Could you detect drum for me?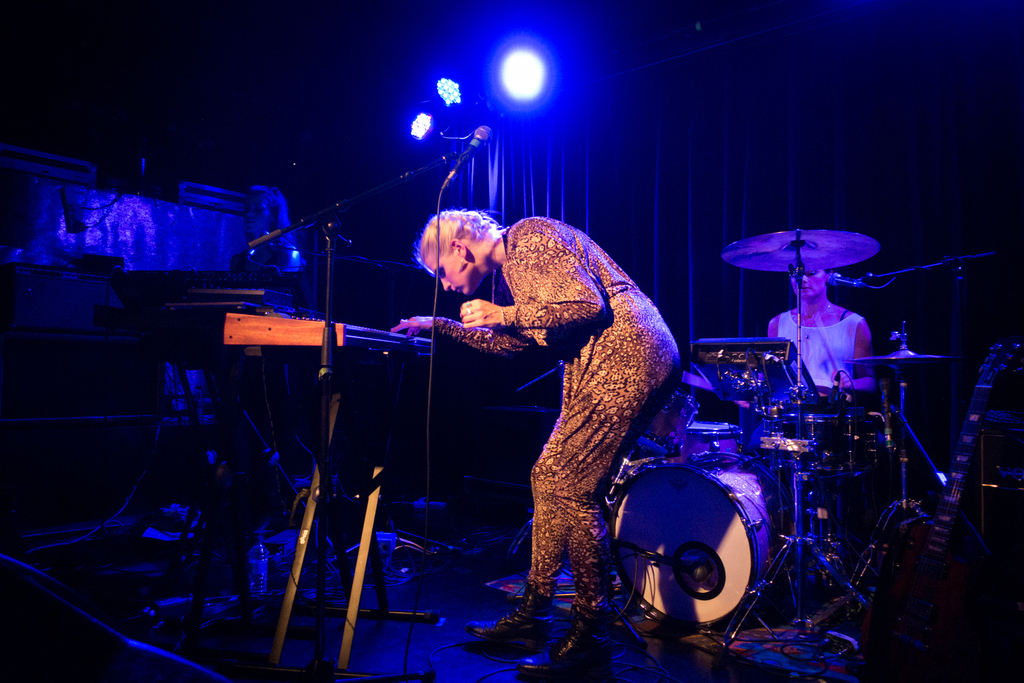
Detection result: crop(684, 422, 744, 452).
